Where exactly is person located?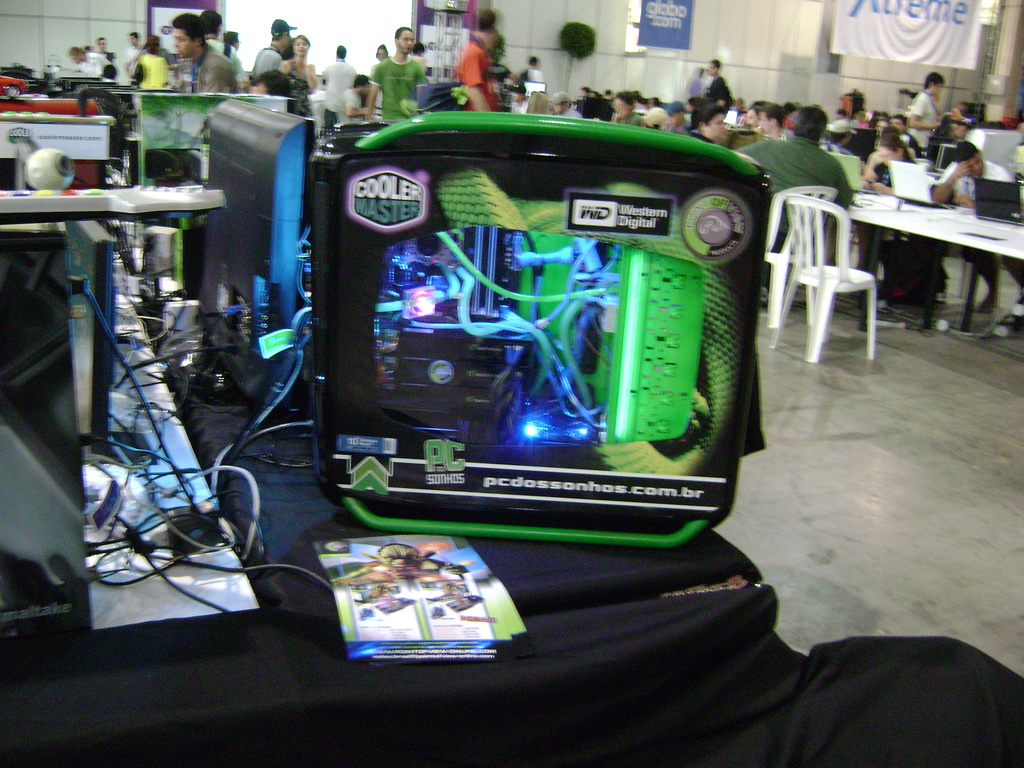
Its bounding box is [461,19,500,117].
